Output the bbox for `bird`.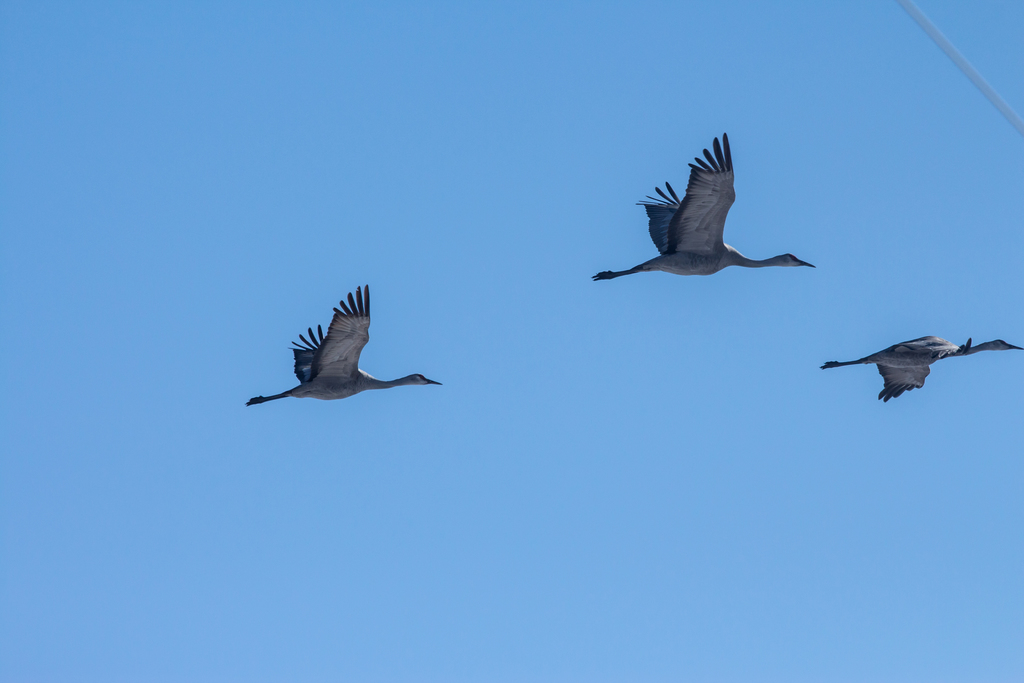
[x1=589, y1=133, x2=816, y2=282].
